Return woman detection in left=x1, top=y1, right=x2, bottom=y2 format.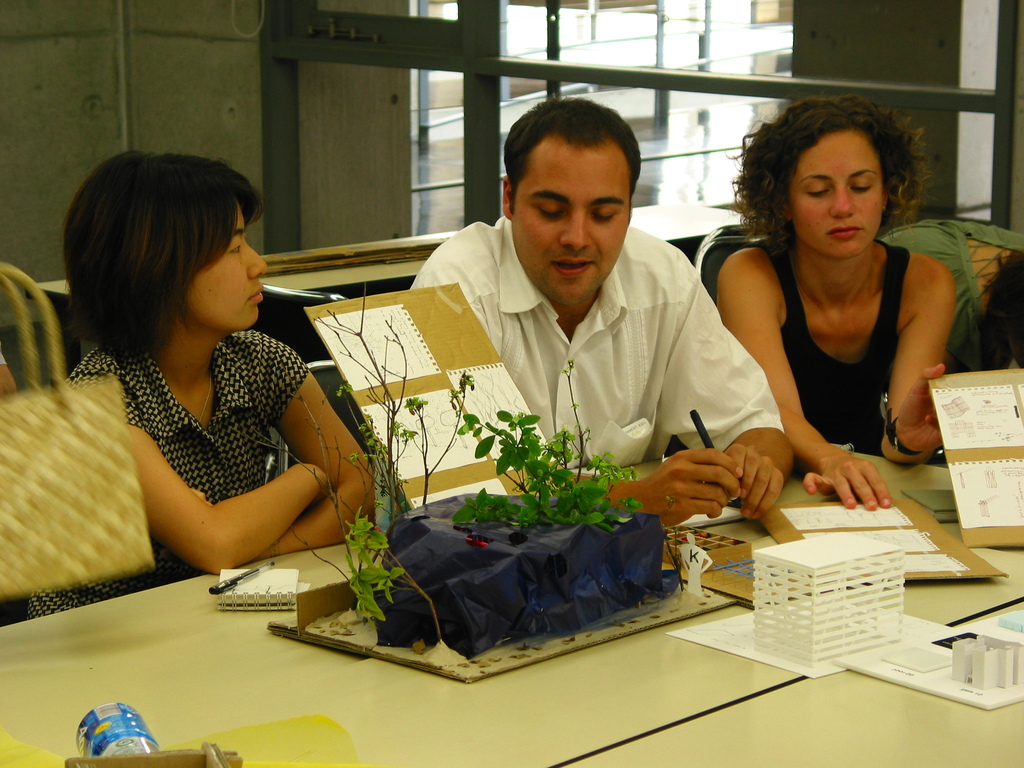
left=716, top=98, right=956, bottom=504.
